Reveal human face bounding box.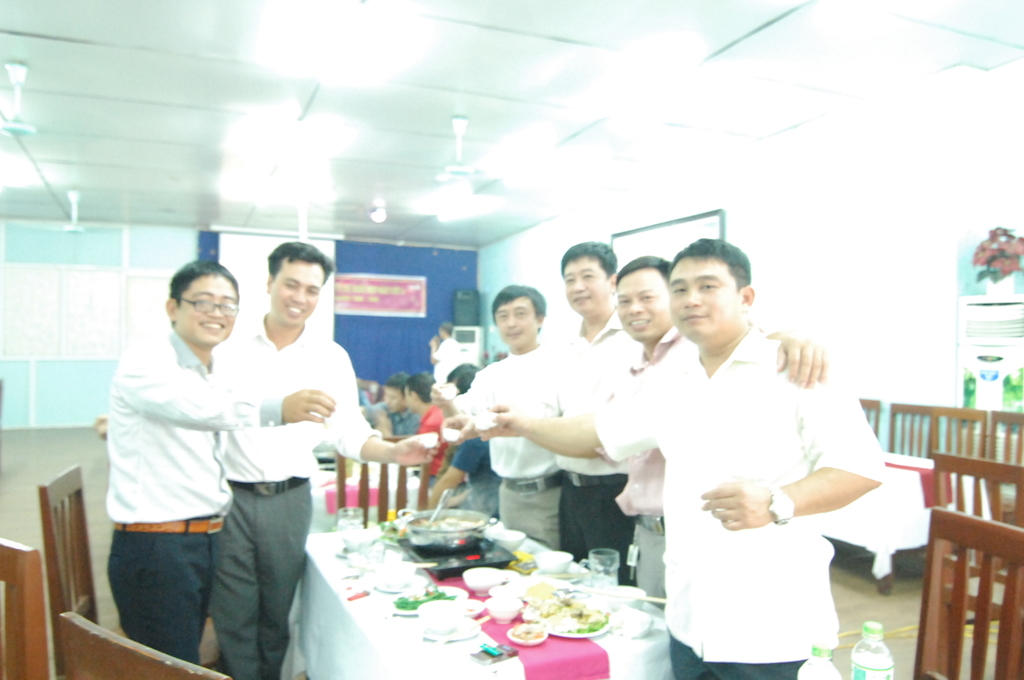
Revealed: detection(495, 300, 539, 344).
